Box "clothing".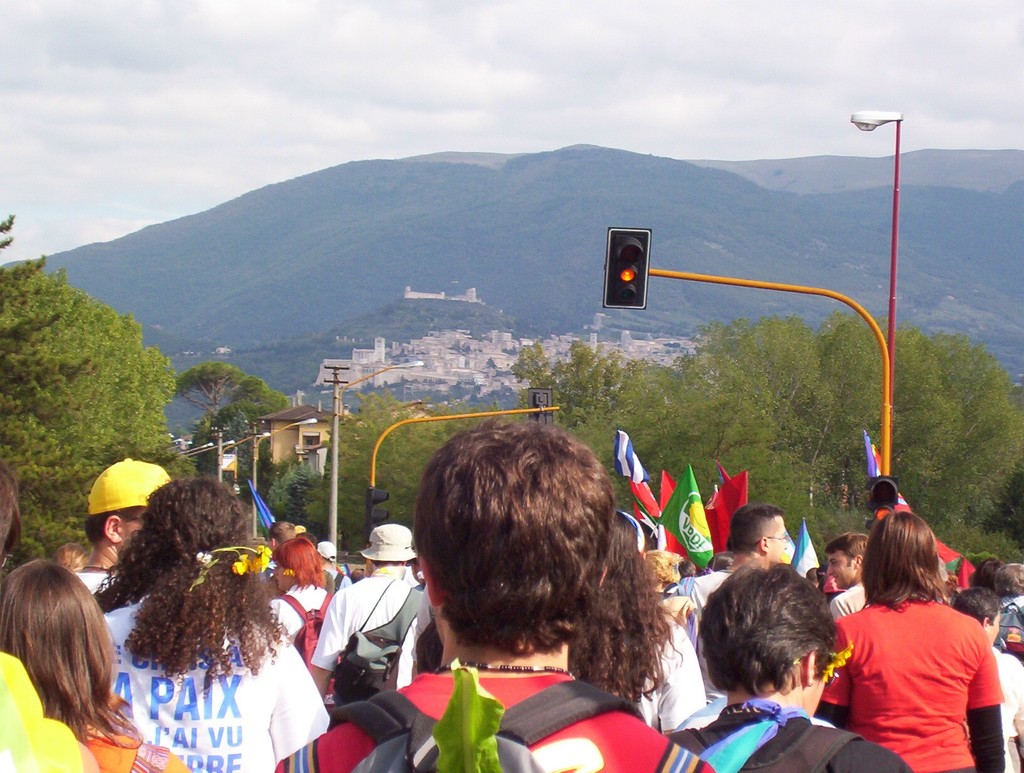
rect(95, 594, 334, 772).
